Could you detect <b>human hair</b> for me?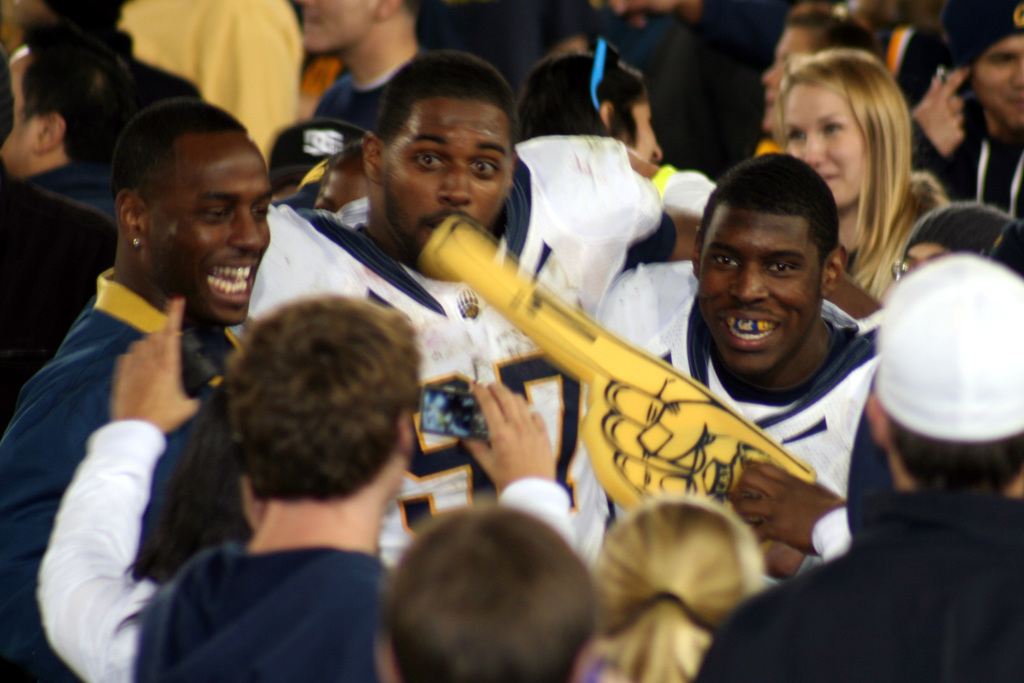
Detection result: [700,154,844,248].
